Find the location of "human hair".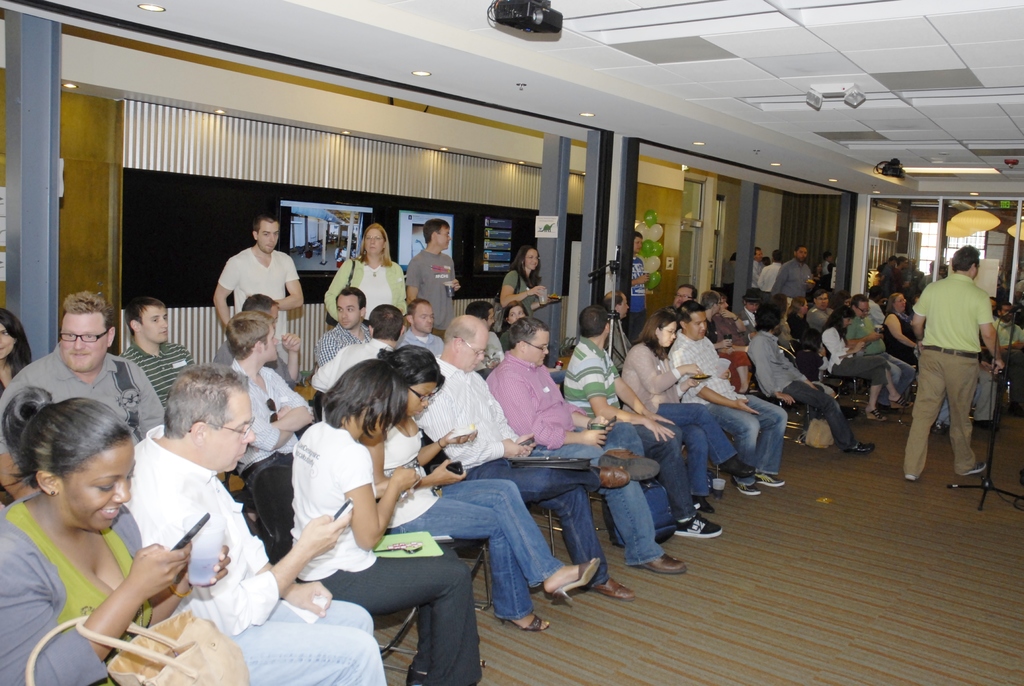
Location: select_region(813, 286, 826, 306).
